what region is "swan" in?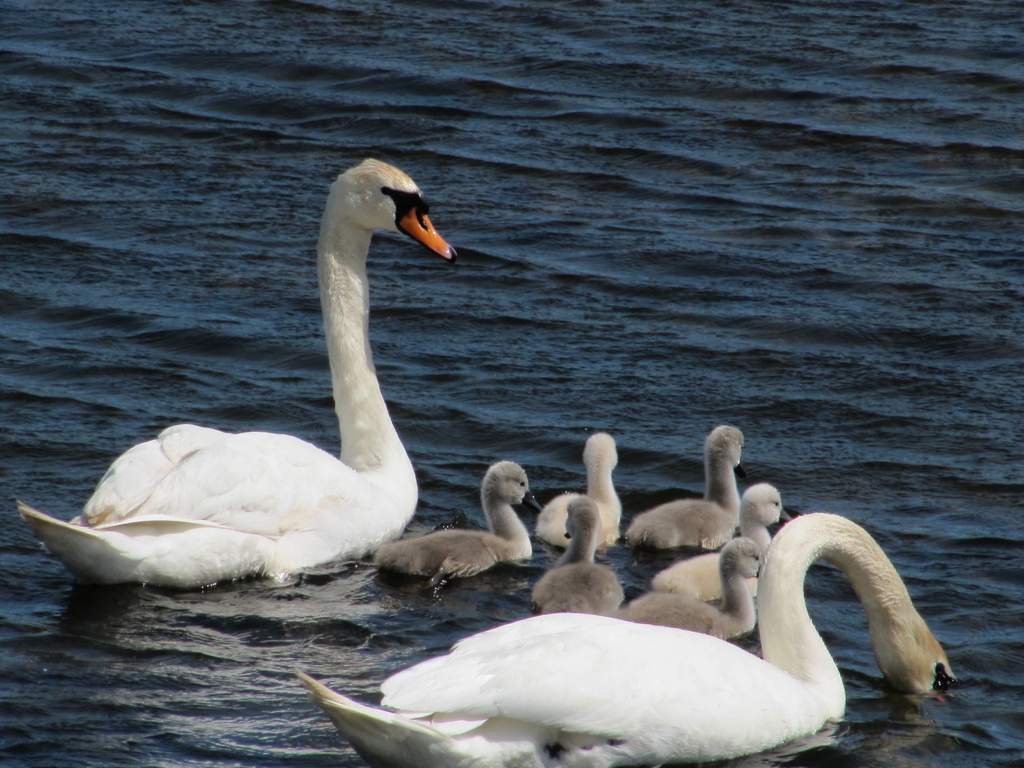
x1=12 y1=151 x2=461 y2=573.
